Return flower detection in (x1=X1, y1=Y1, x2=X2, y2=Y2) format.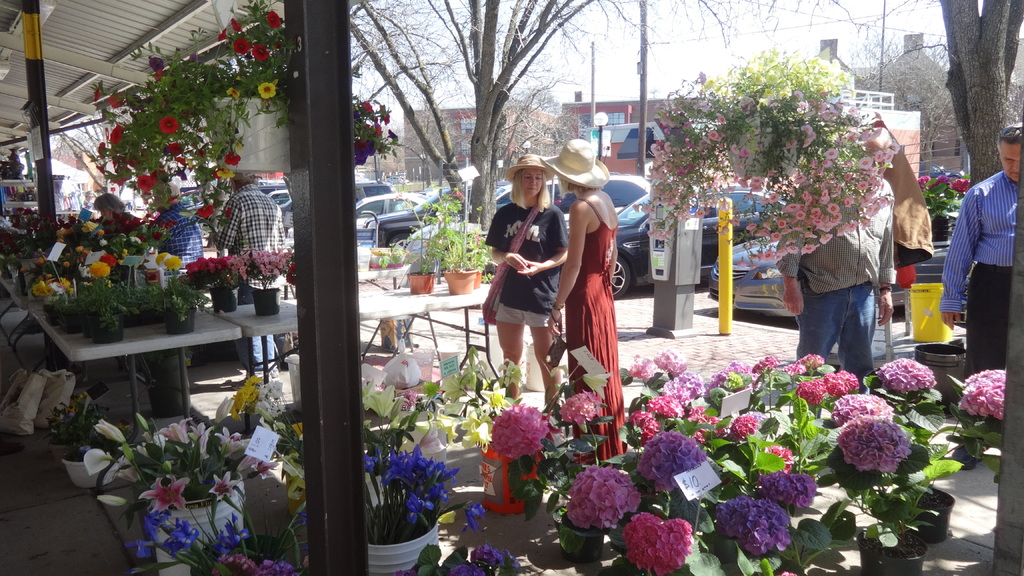
(x1=463, y1=500, x2=492, y2=534).
